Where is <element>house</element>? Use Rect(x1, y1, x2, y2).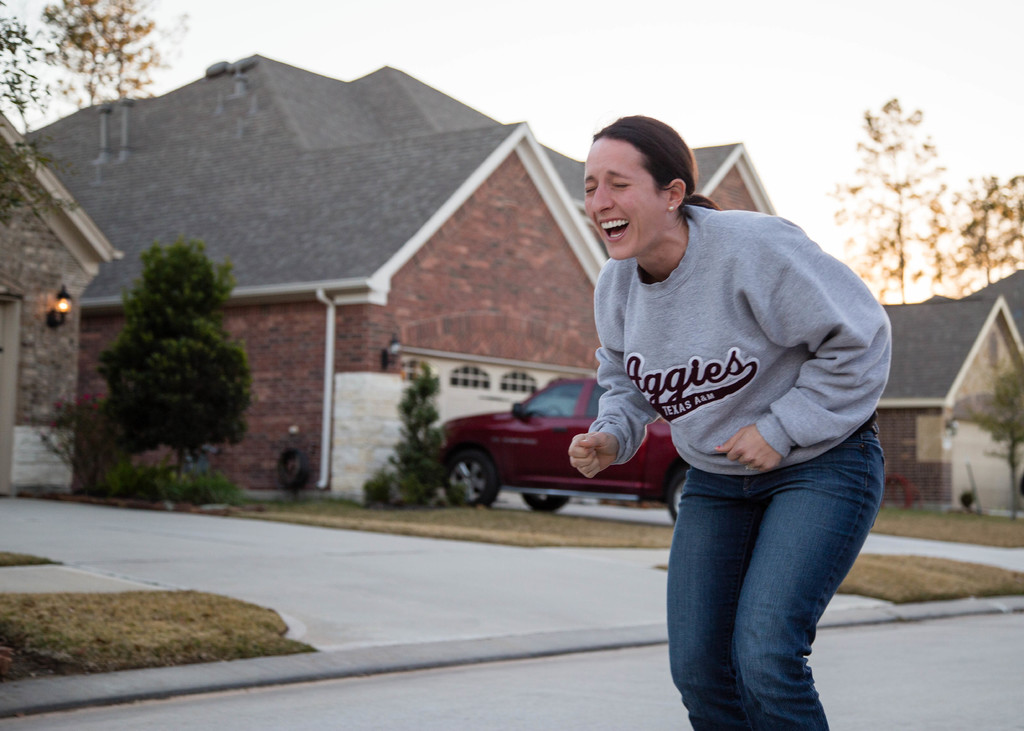
Rect(0, 112, 117, 495).
